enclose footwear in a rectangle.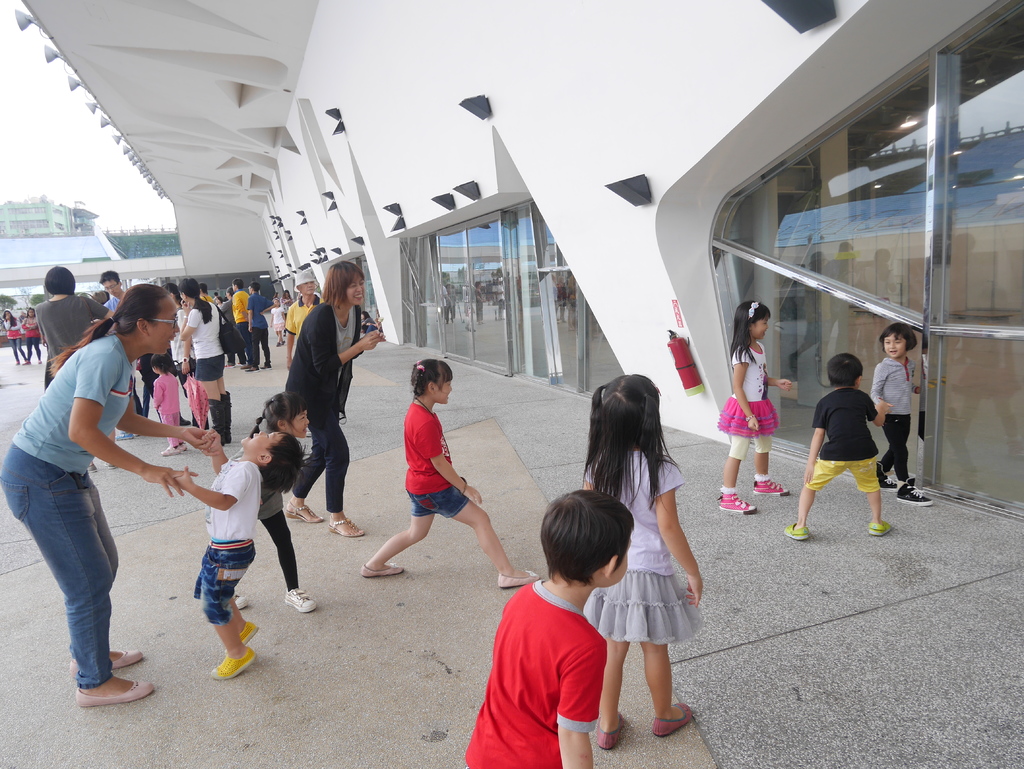
(left=652, top=697, right=693, bottom=739).
